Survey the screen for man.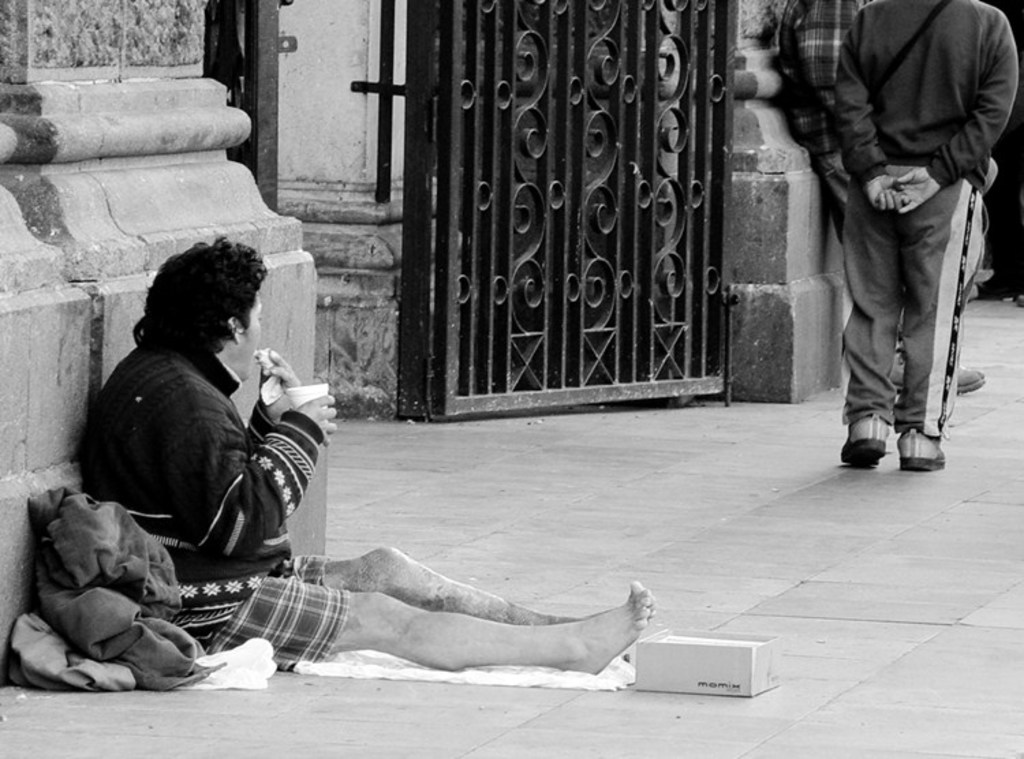
Survey found: (left=72, top=229, right=655, bottom=674).
